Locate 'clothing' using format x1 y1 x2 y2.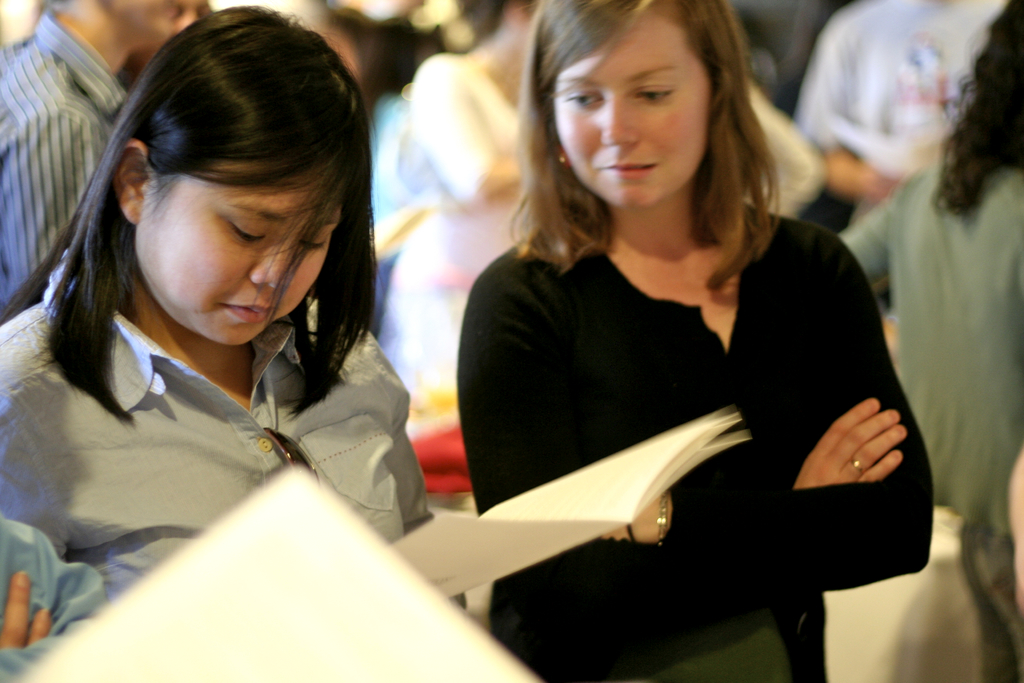
460 199 938 682.
